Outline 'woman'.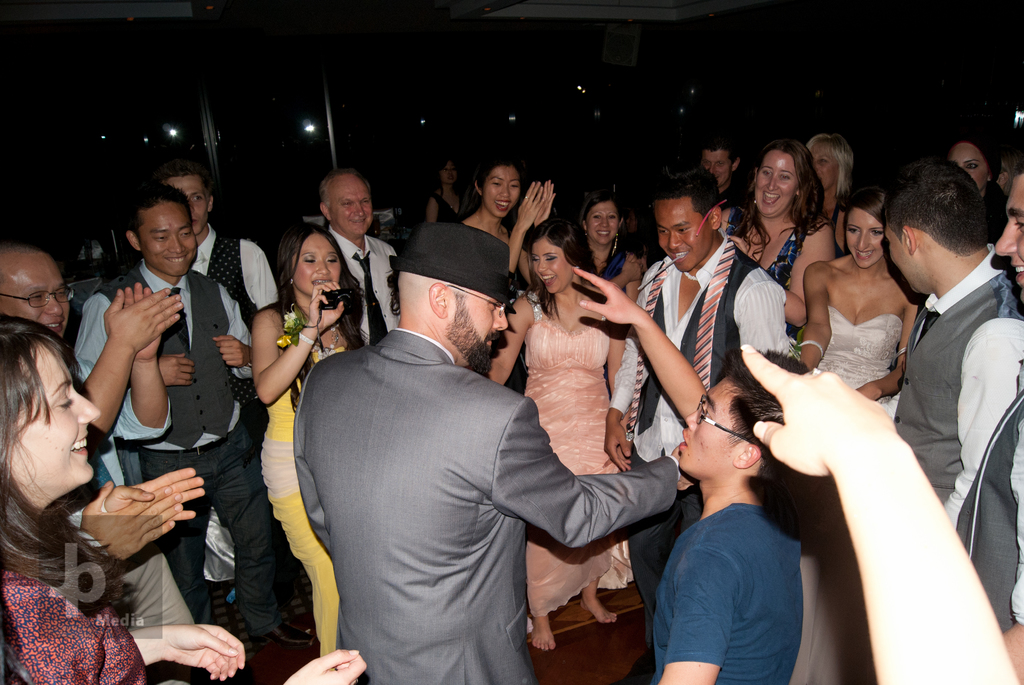
Outline: select_region(806, 194, 924, 416).
